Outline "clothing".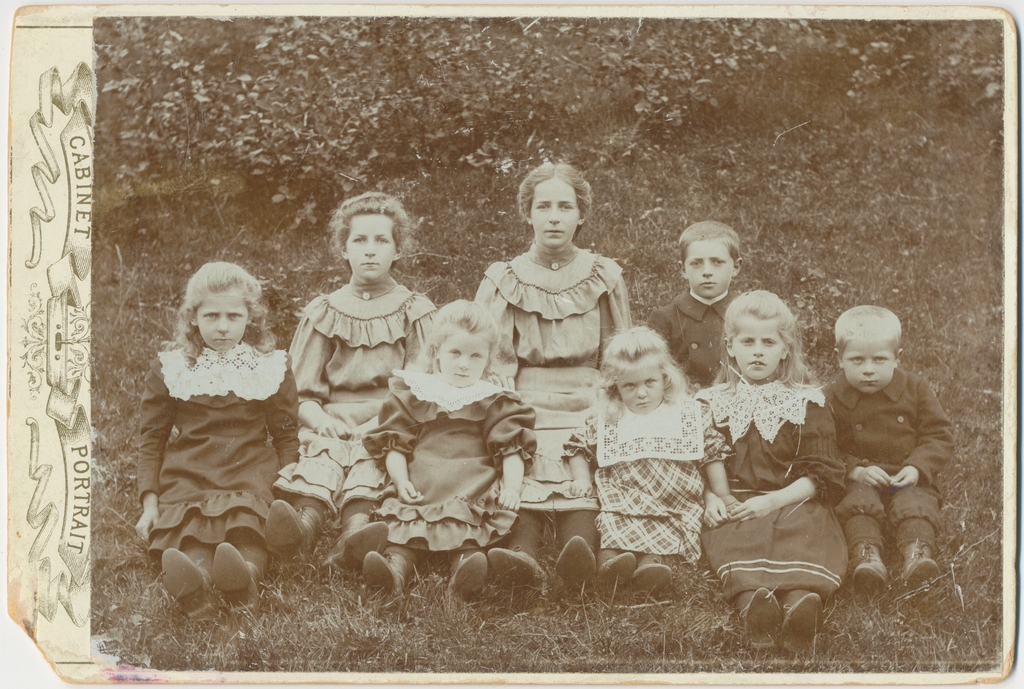
Outline: select_region(646, 290, 750, 387).
